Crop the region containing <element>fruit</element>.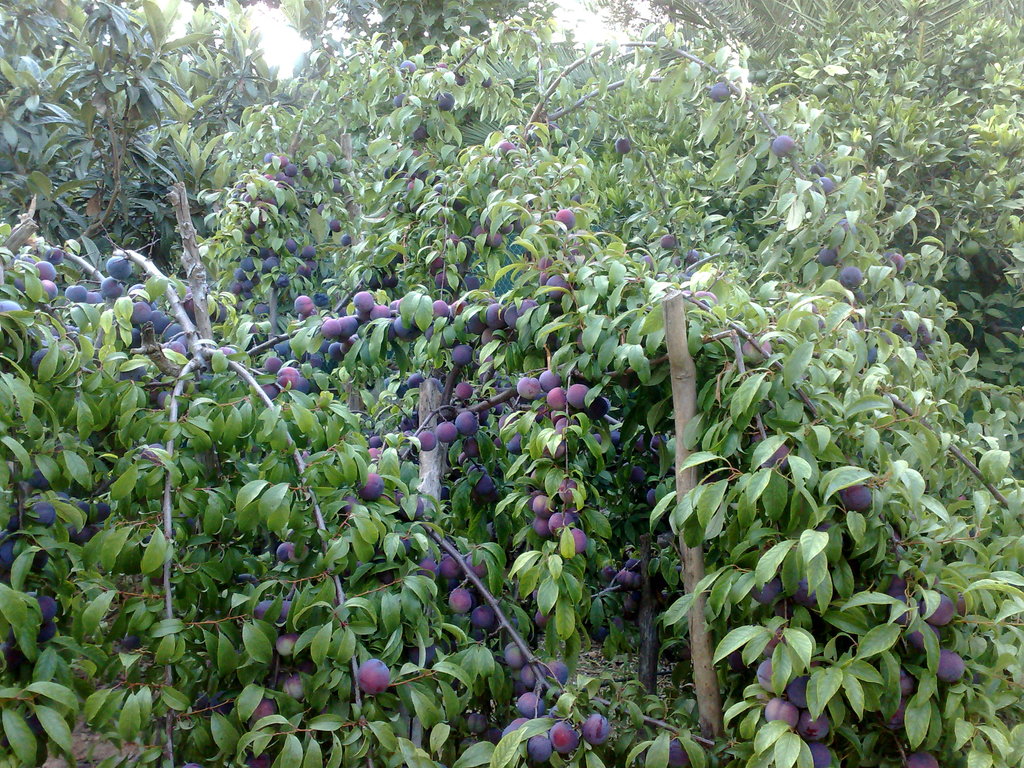
Crop region: x1=813 y1=175 x2=837 y2=193.
